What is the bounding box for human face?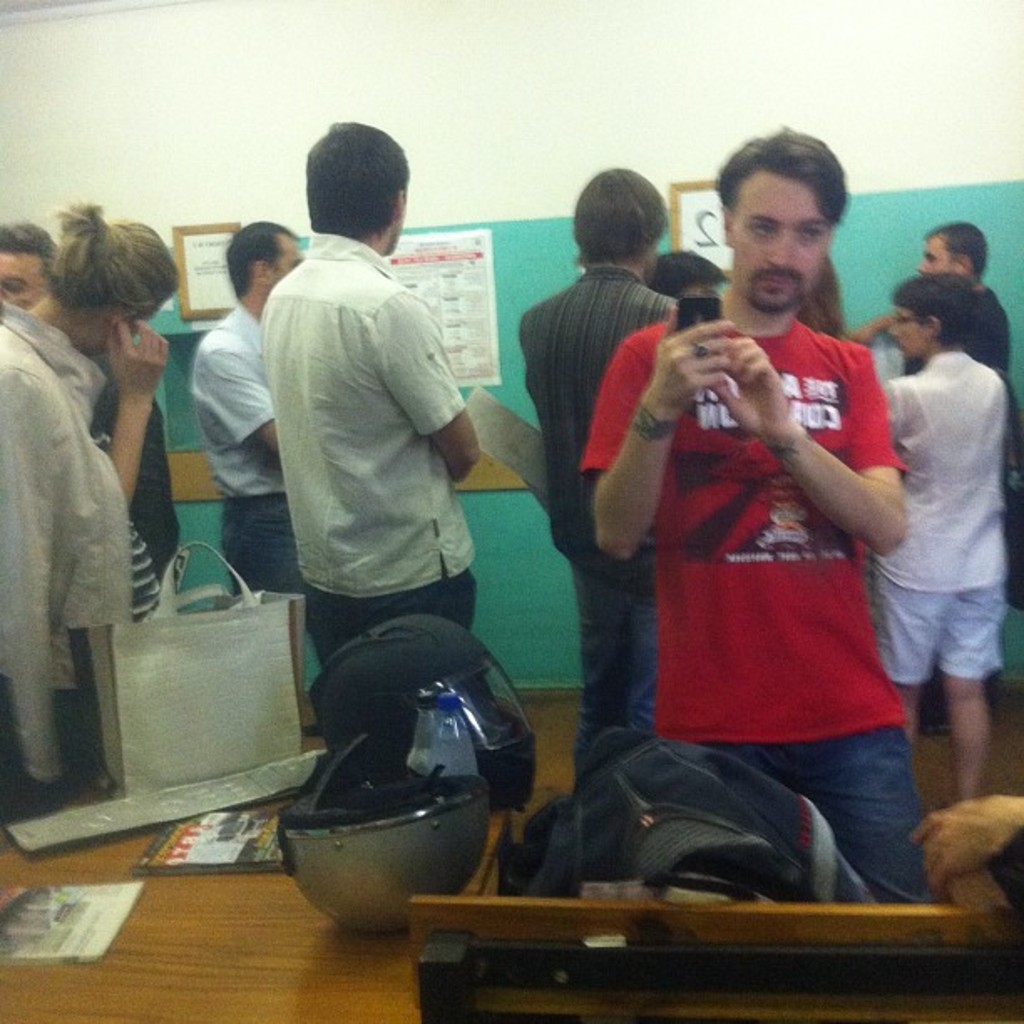
Rect(888, 301, 937, 353).
